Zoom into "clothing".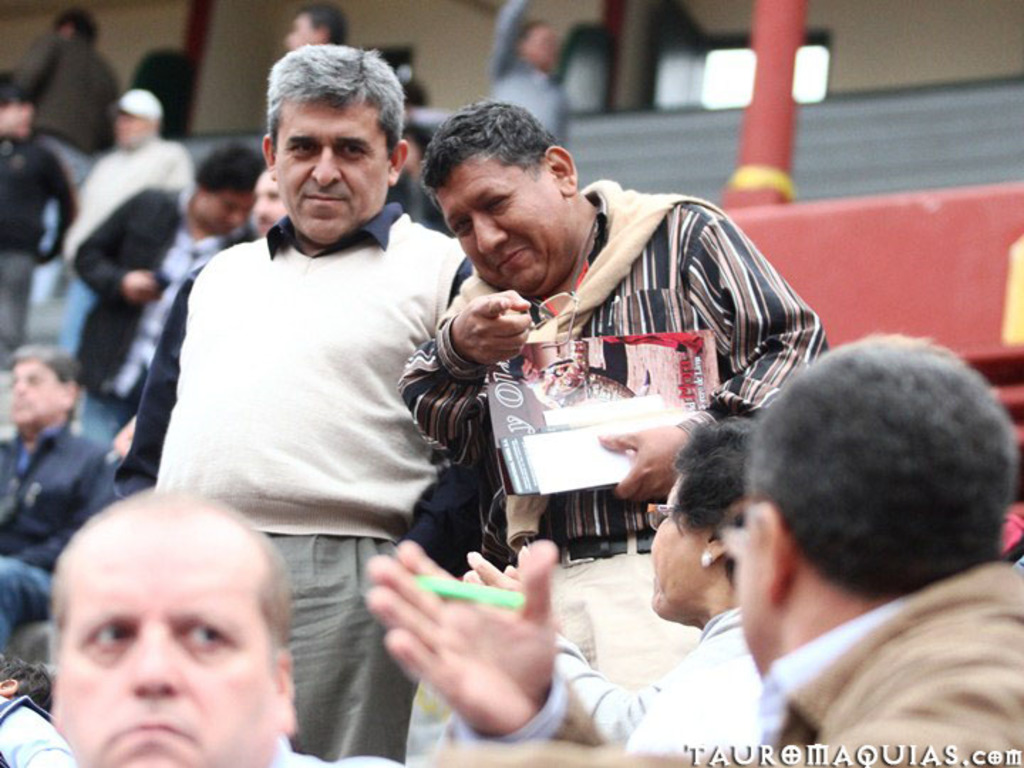
Zoom target: left=0, top=407, right=124, bottom=663.
